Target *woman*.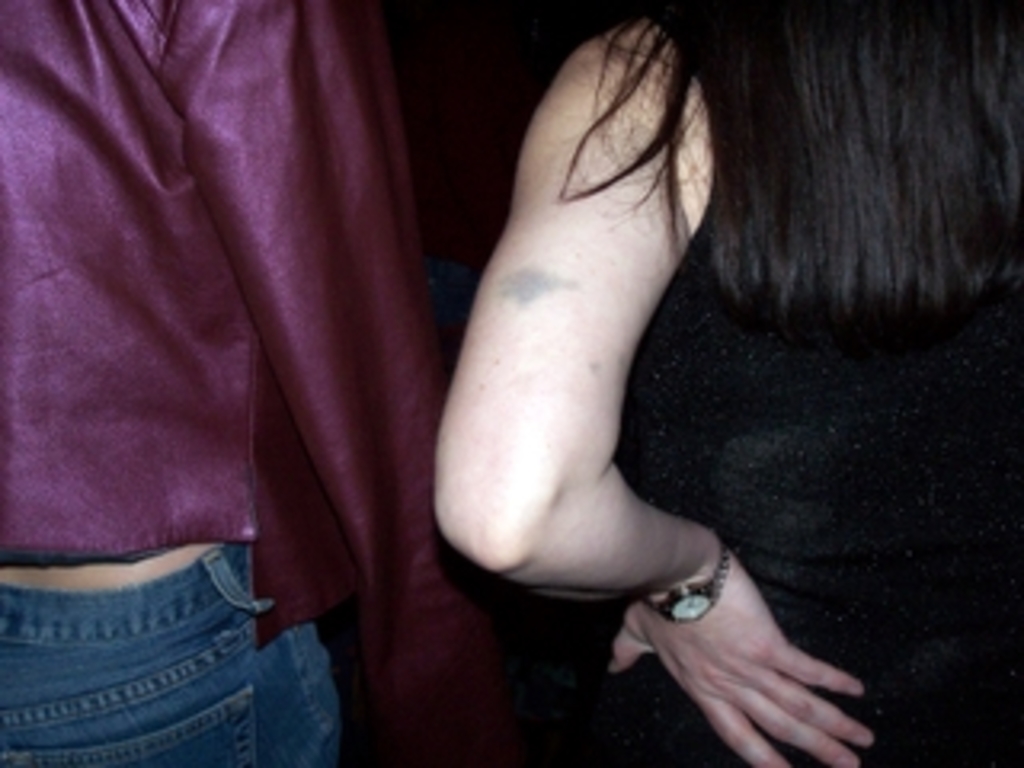
Target region: (365,0,970,755).
